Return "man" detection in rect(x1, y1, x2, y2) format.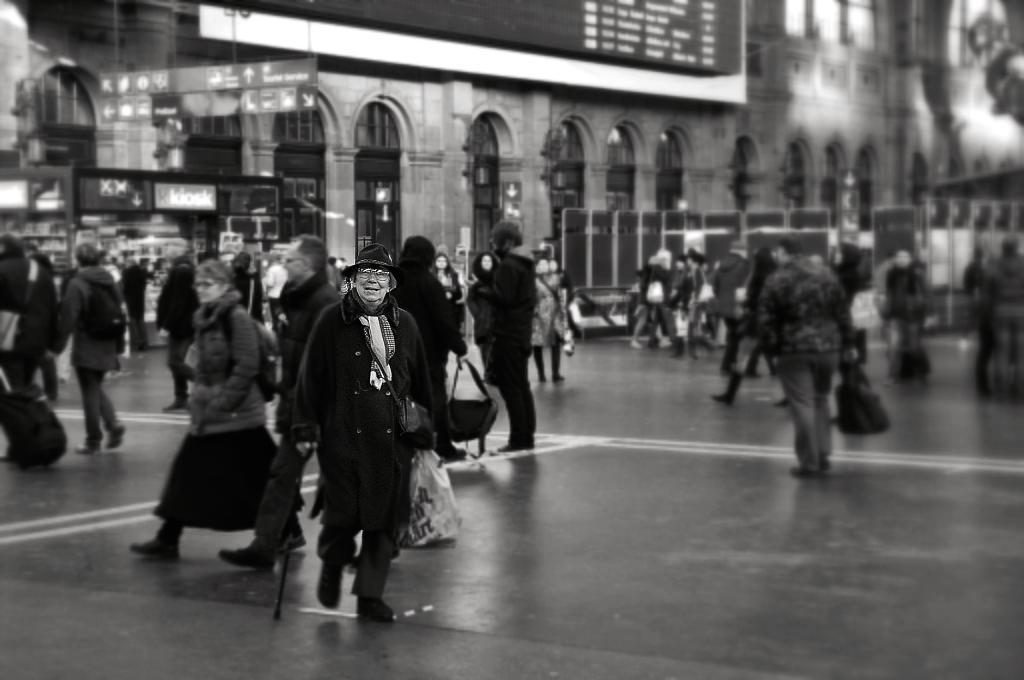
rect(264, 250, 289, 324).
